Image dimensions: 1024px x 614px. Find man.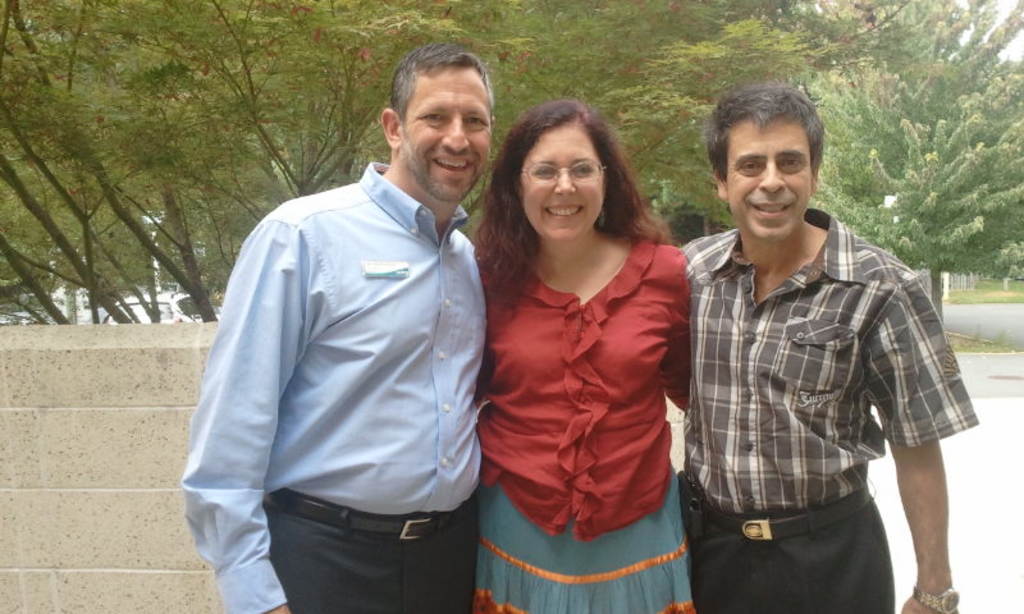
(178, 40, 493, 613).
